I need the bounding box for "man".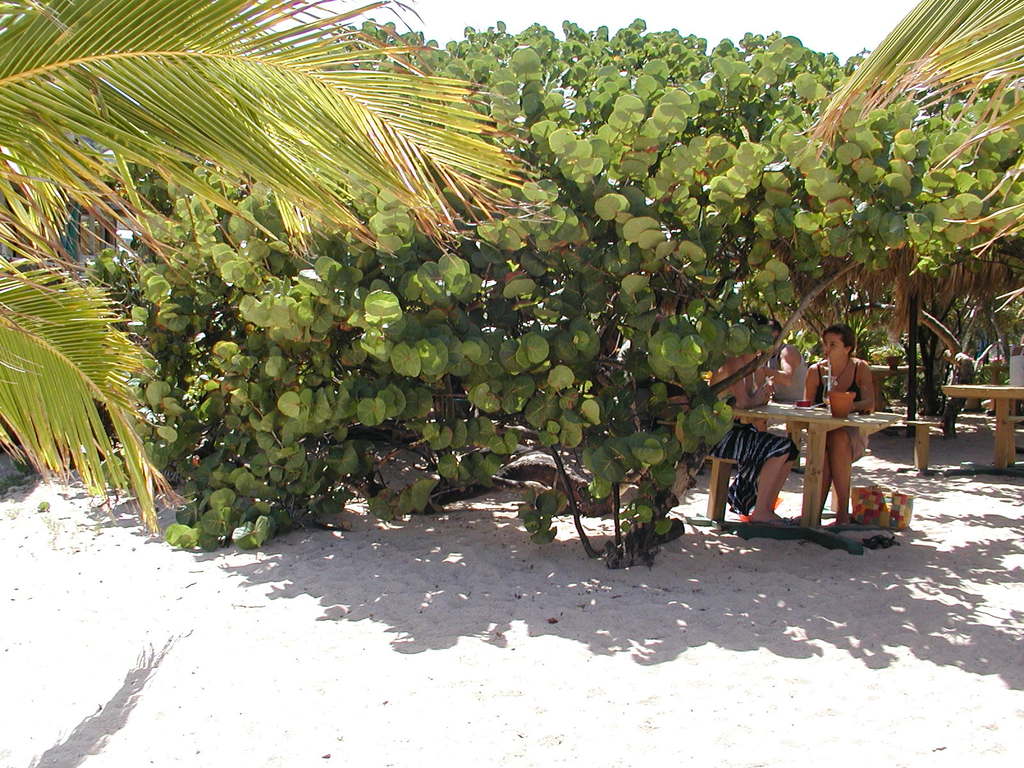
Here it is: l=758, t=322, r=808, b=436.
